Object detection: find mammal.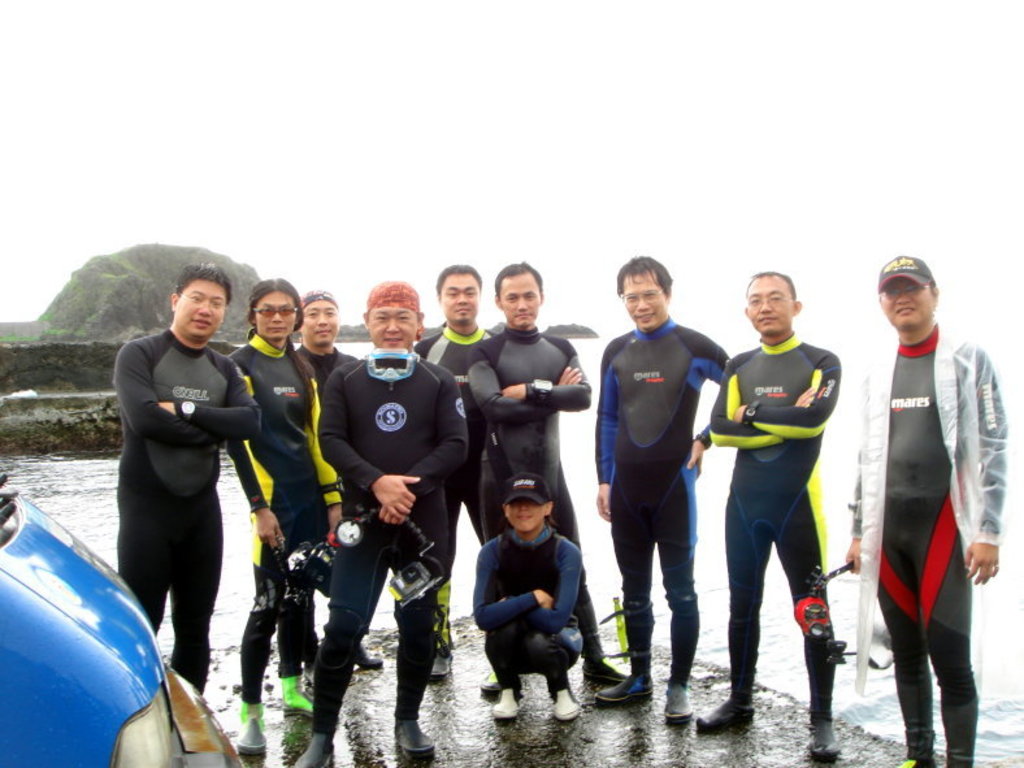
294 288 364 682.
